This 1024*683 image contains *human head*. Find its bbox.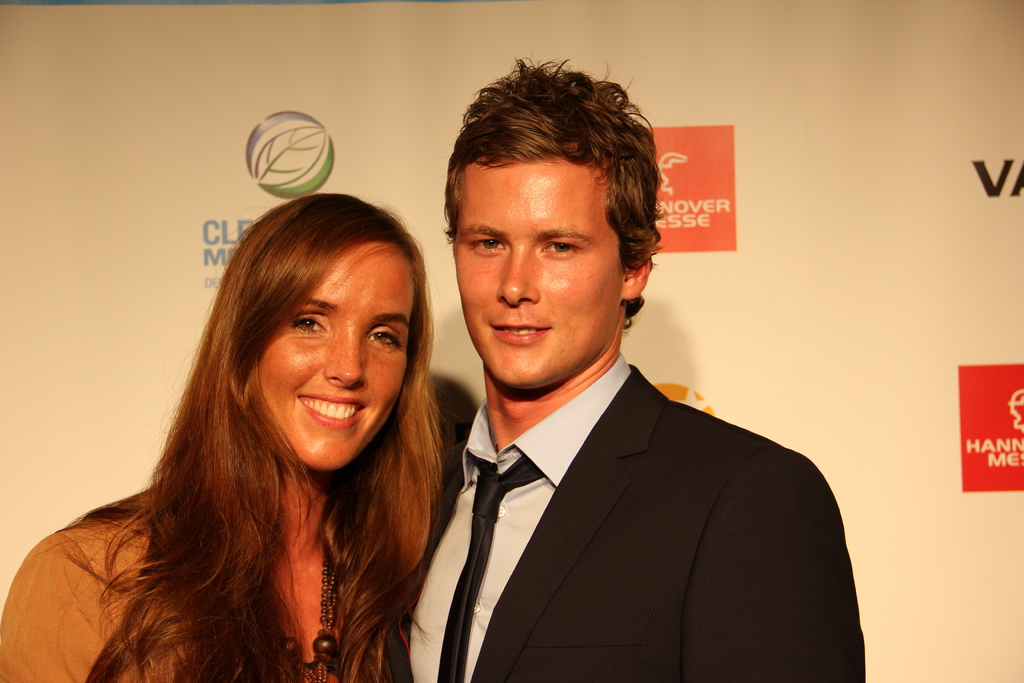
l=444, t=57, r=656, b=384.
